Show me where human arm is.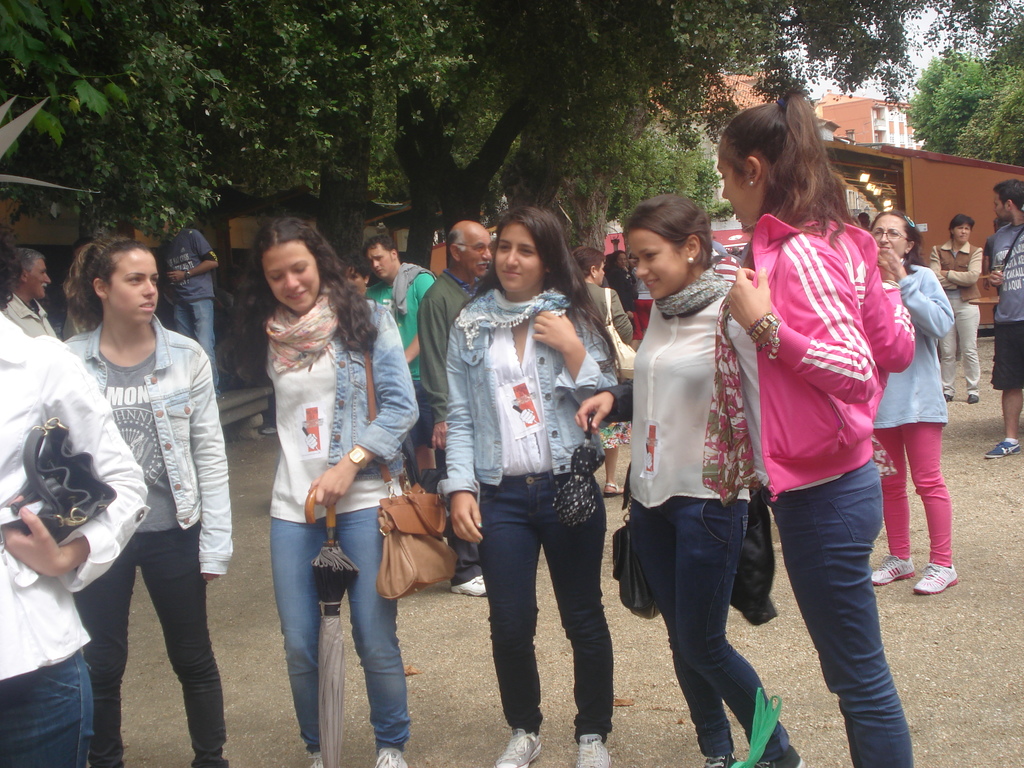
human arm is at box(533, 305, 620, 404).
